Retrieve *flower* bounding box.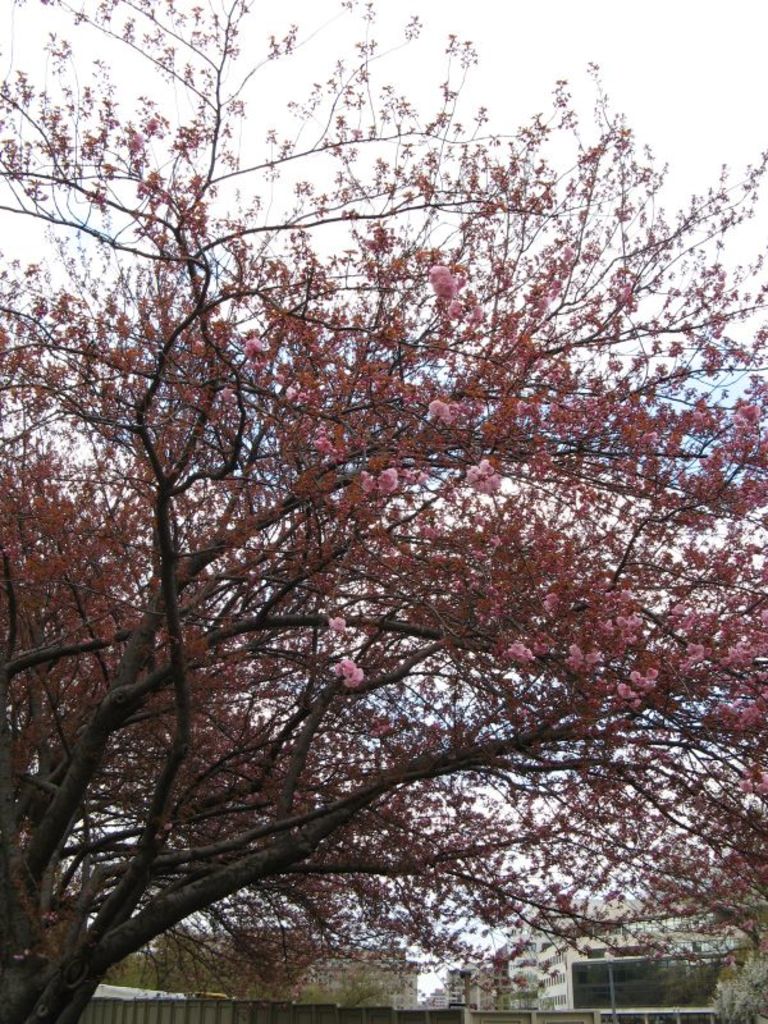
Bounding box: <bbox>216, 388, 238, 404</bbox>.
